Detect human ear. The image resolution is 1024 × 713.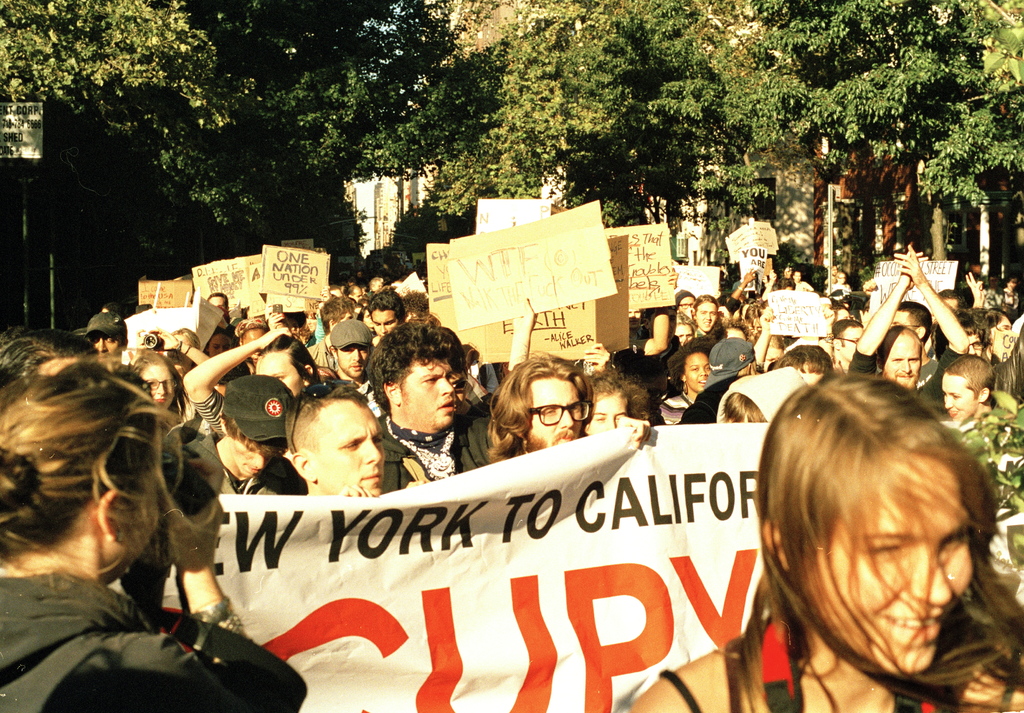
select_region(384, 380, 399, 403).
